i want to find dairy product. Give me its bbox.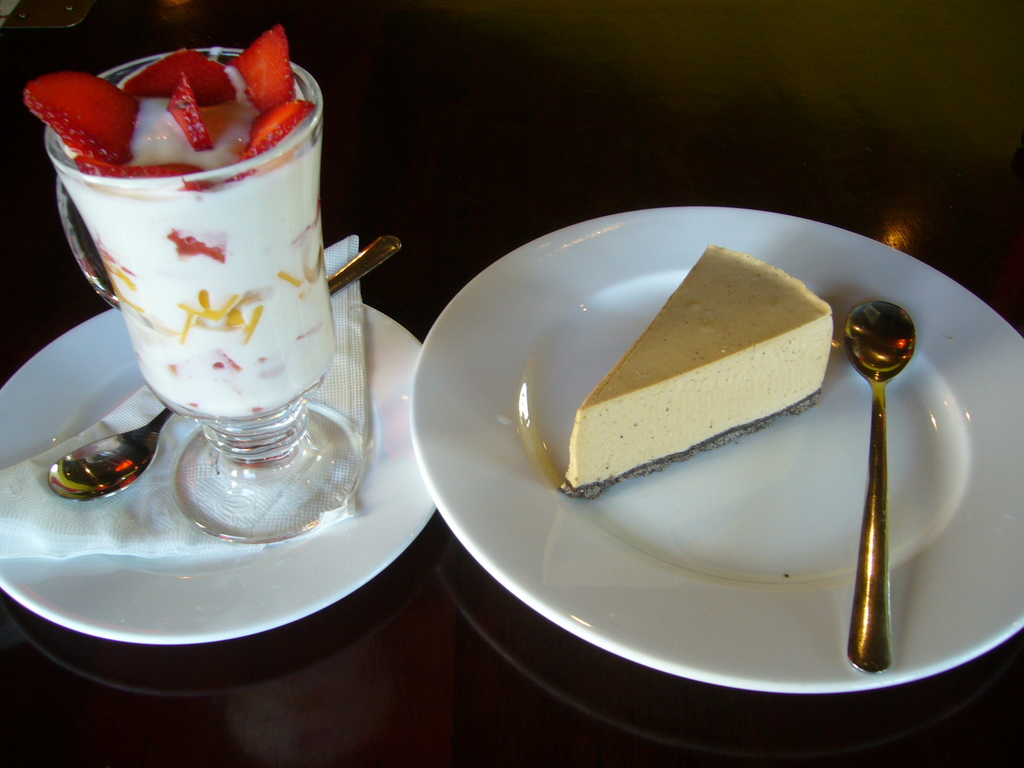
(571,245,831,503).
